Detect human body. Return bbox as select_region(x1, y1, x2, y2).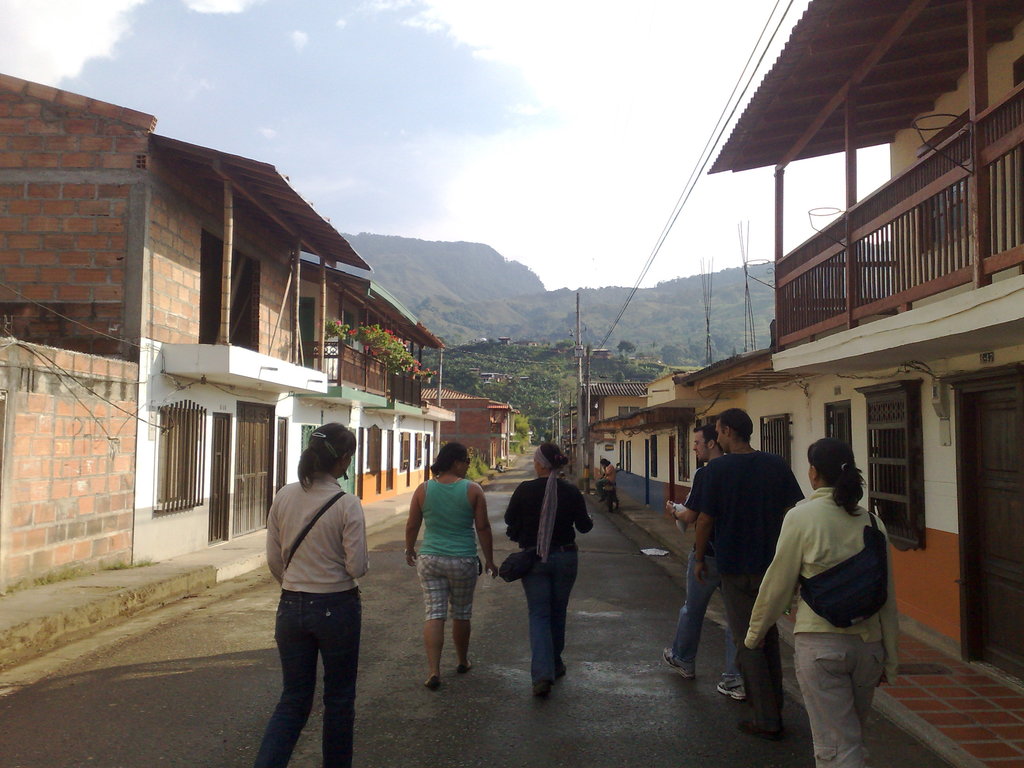
select_region(269, 471, 366, 767).
